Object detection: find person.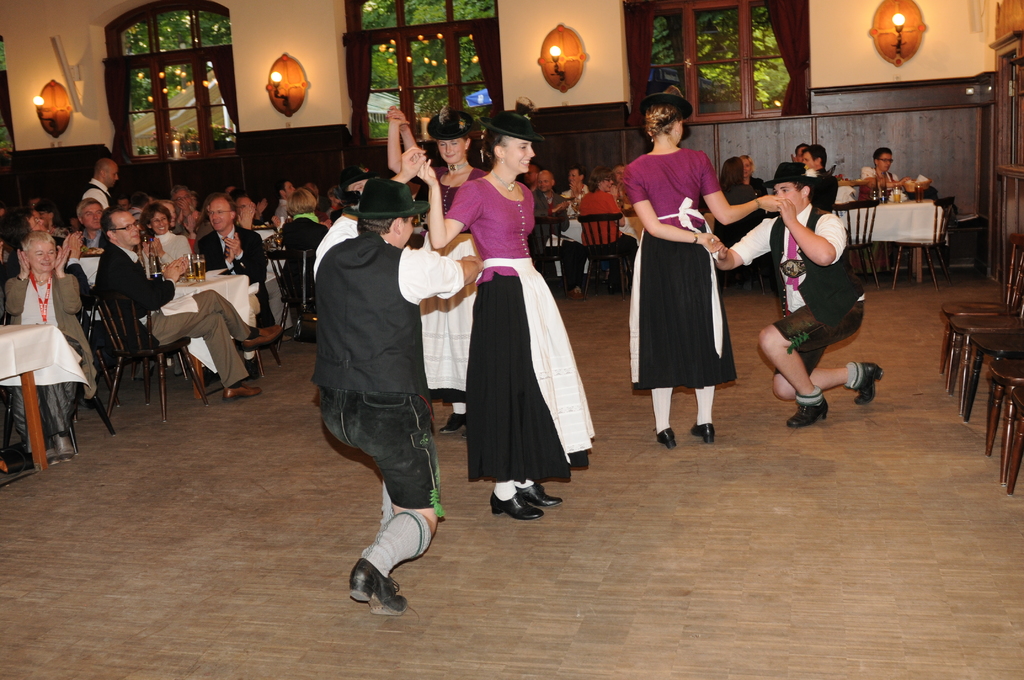
Rect(708, 157, 896, 432).
